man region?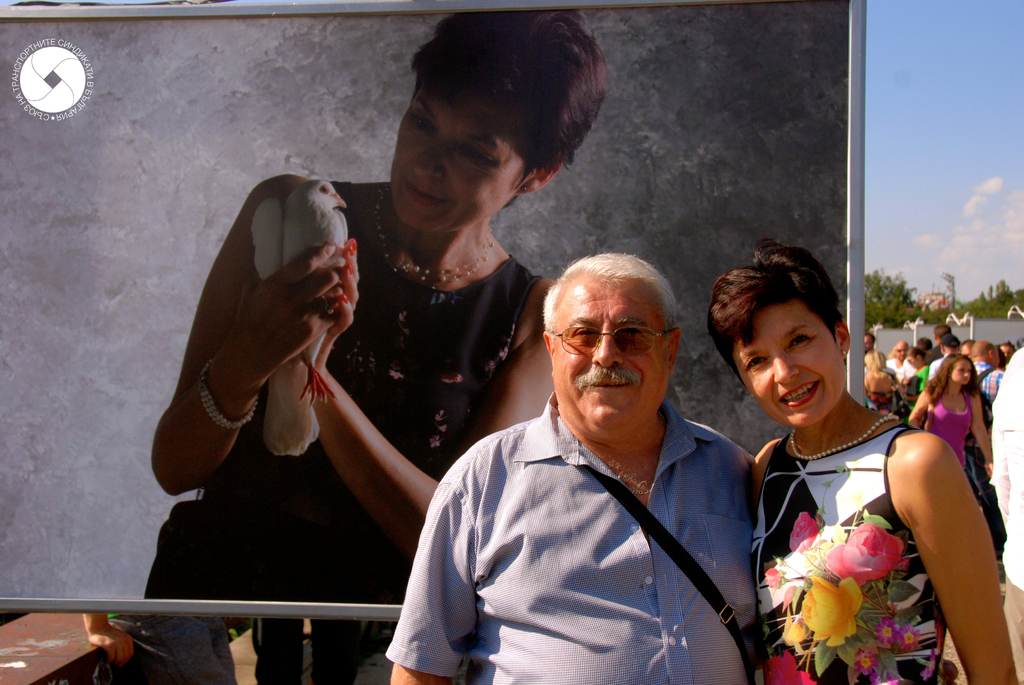
box=[925, 322, 953, 361]
